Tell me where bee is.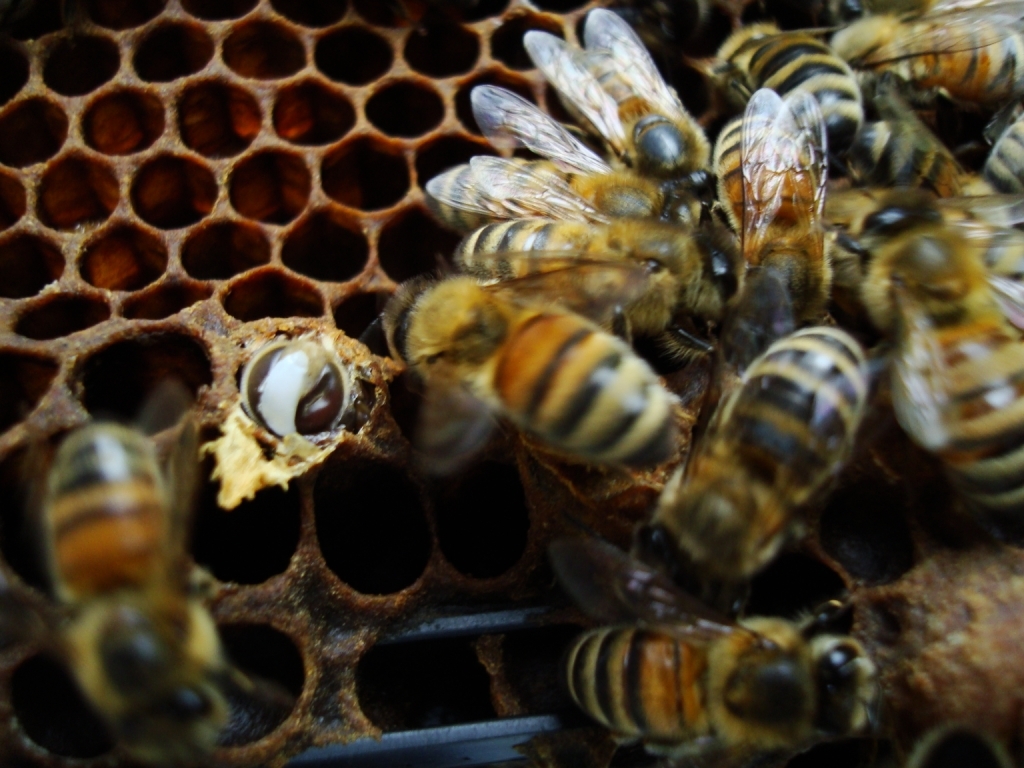
bee is at box(831, 182, 1023, 531).
